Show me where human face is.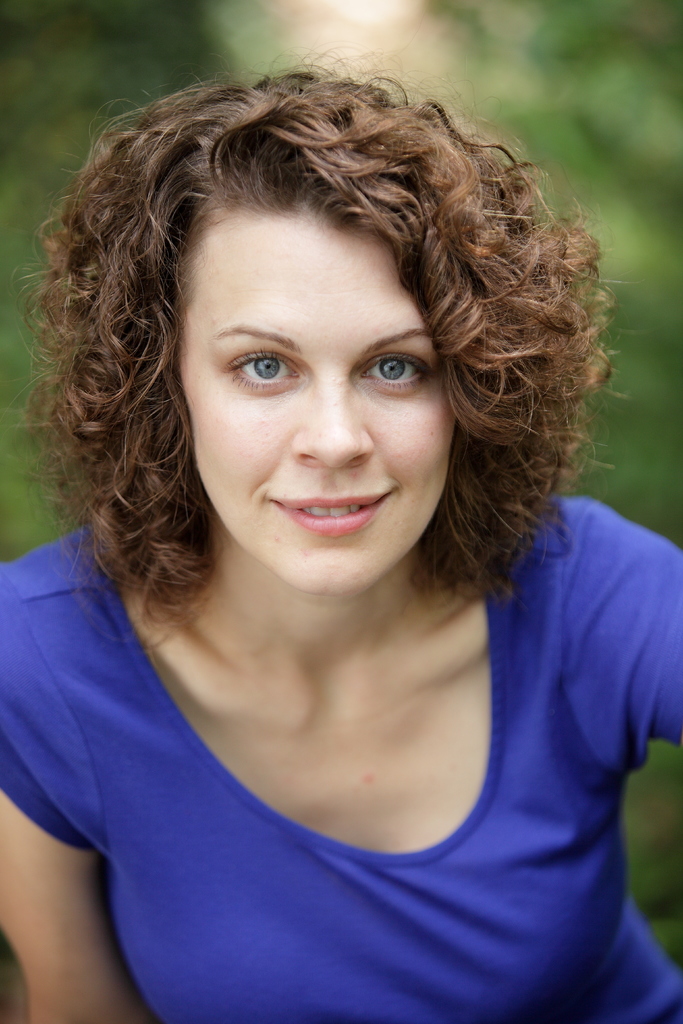
human face is at region(174, 211, 463, 589).
